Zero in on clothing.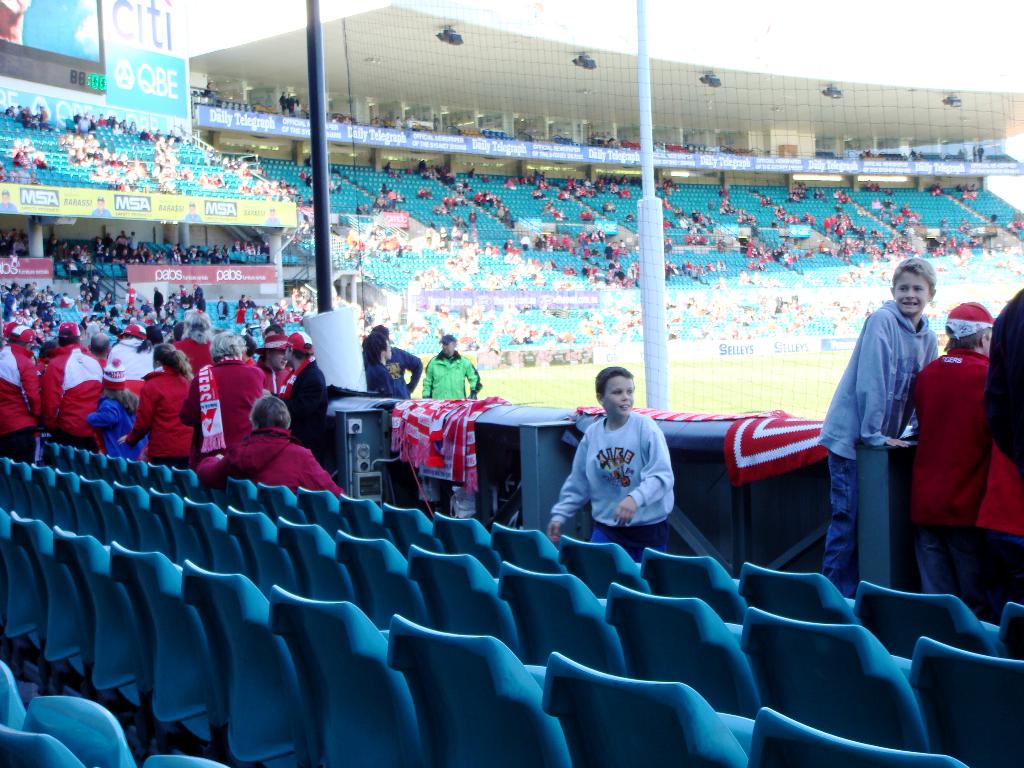
Zeroed in: (x1=820, y1=292, x2=948, y2=595).
